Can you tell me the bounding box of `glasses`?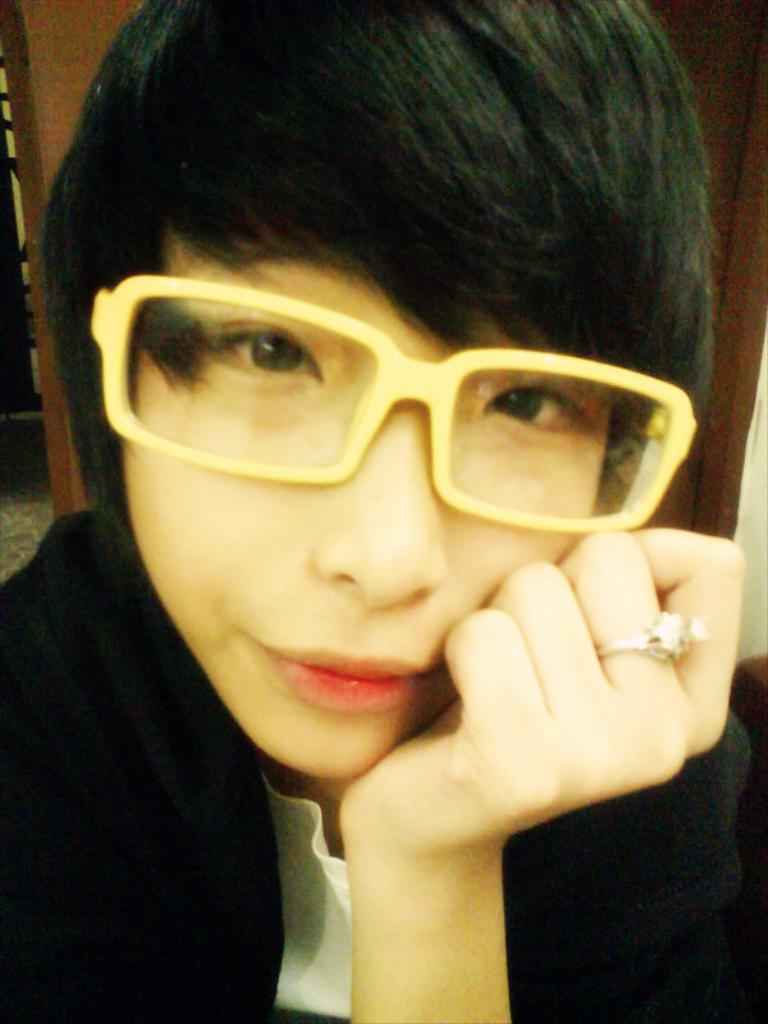
[79,268,708,539].
